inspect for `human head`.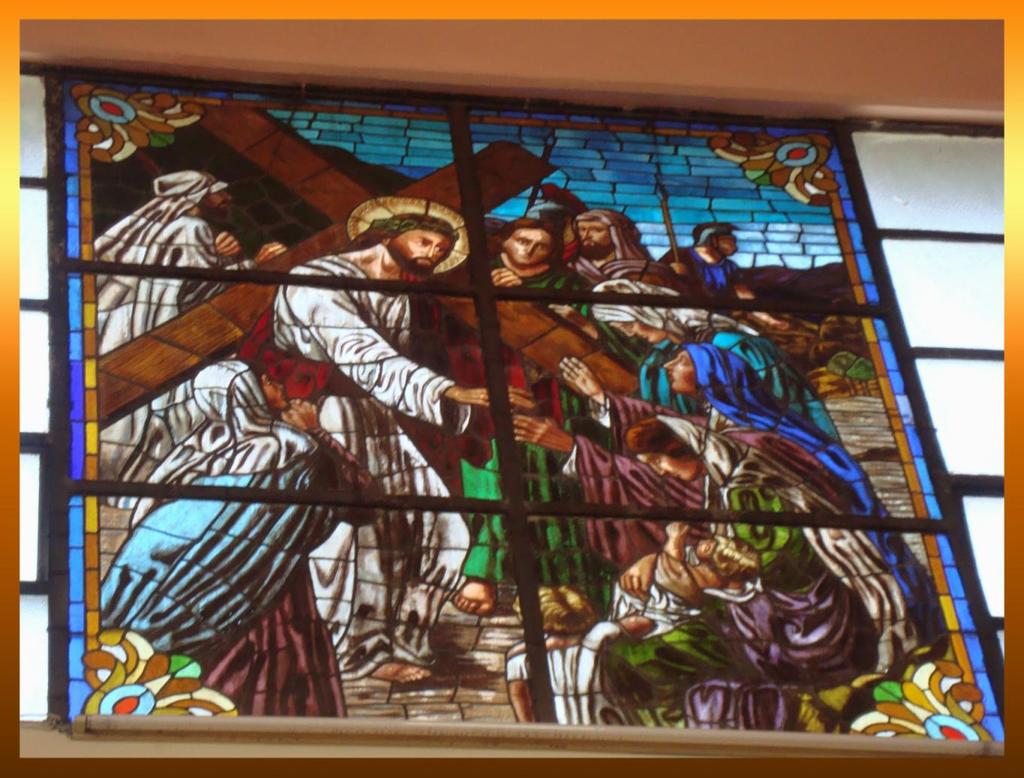
Inspection: x1=497 y1=212 x2=553 y2=270.
